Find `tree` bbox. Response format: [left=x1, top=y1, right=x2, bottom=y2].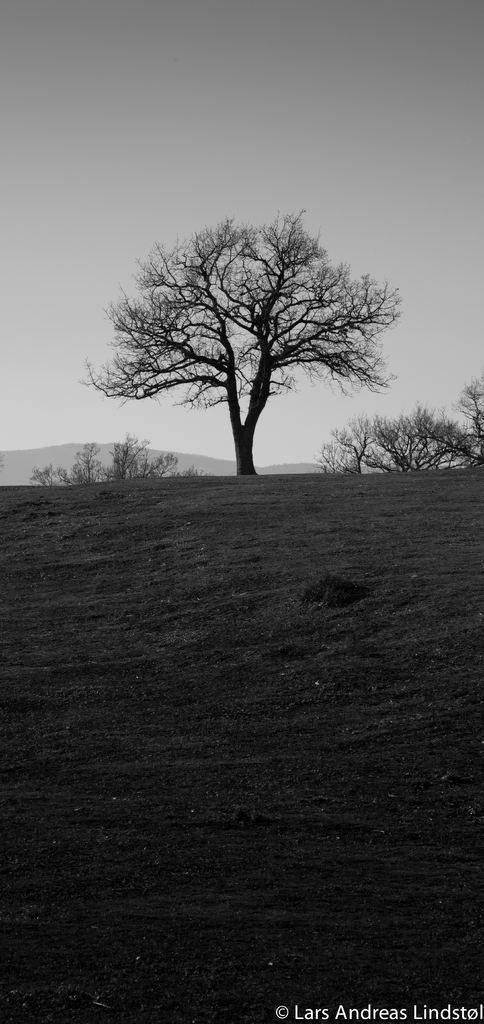
[left=77, top=211, right=399, bottom=476].
